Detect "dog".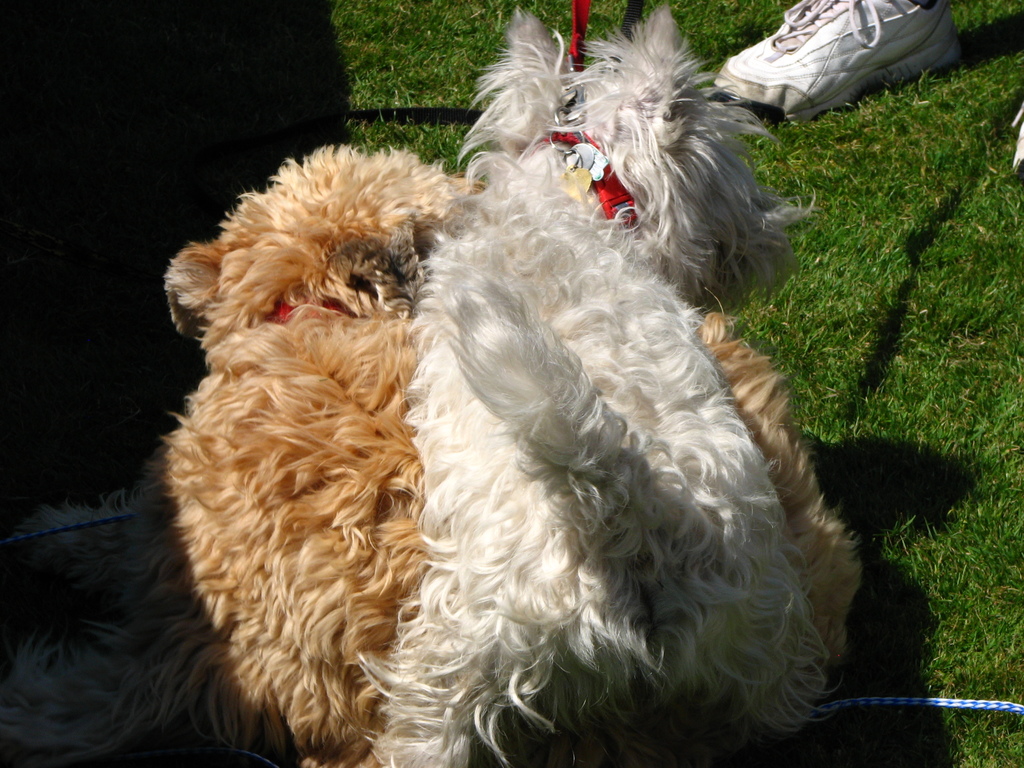
Detected at Rect(0, 143, 863, 767).
